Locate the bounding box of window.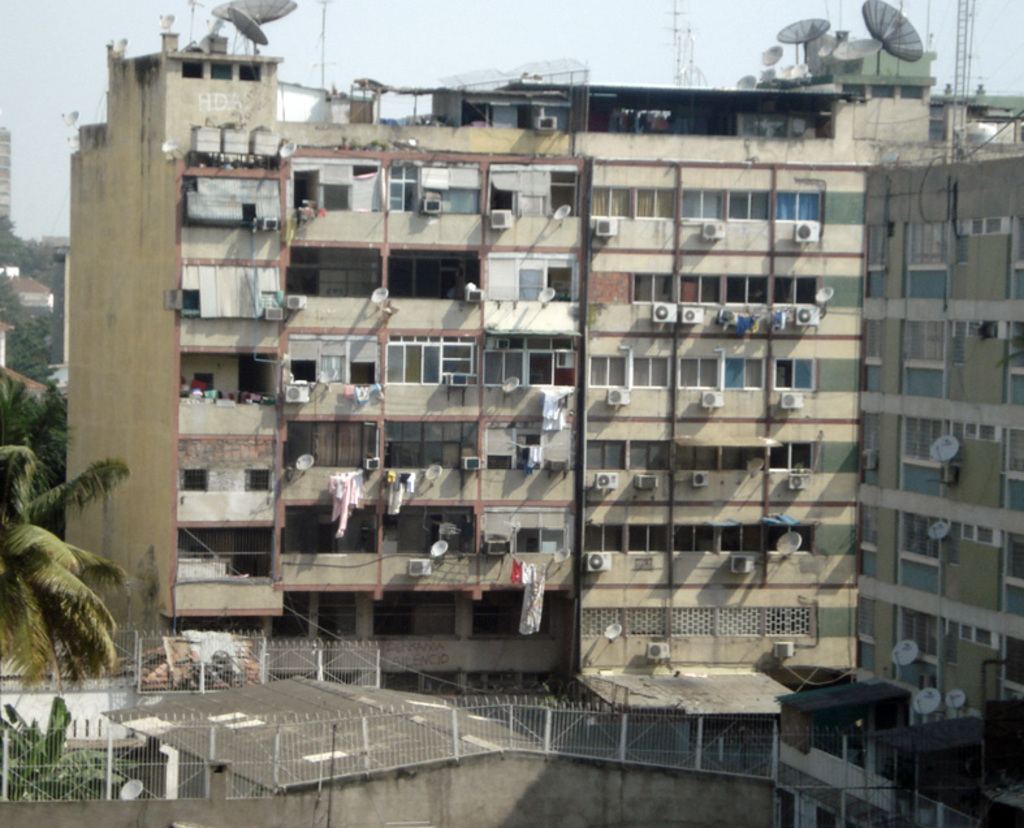
Bounding box: bbox=(485, 423, 575, 467).
